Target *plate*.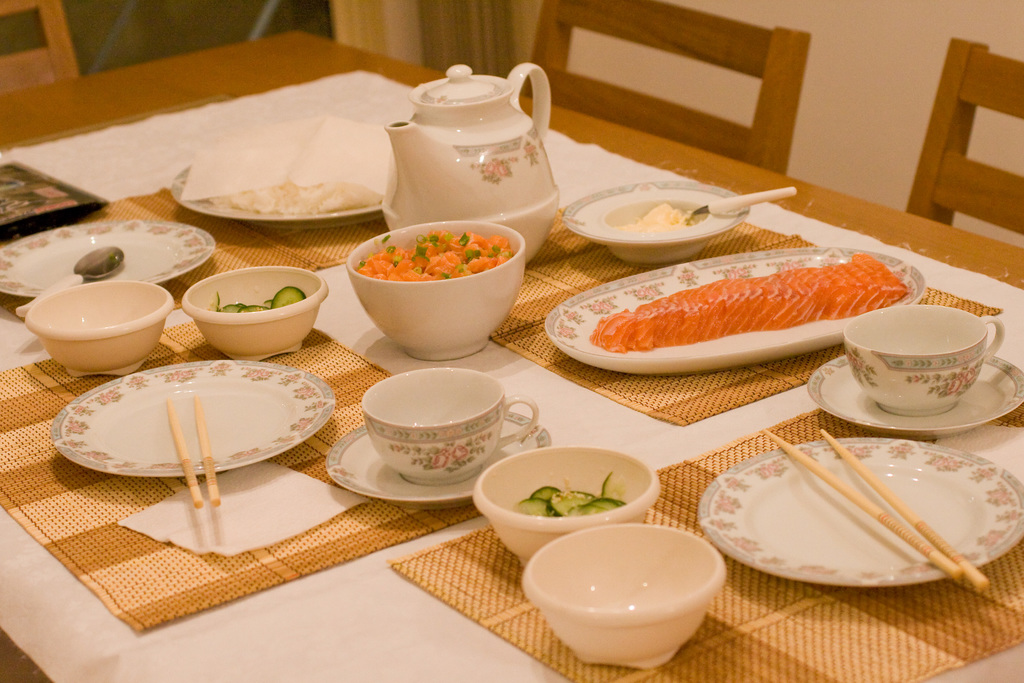
Target region: select_region(328, 407, 559, 507).
